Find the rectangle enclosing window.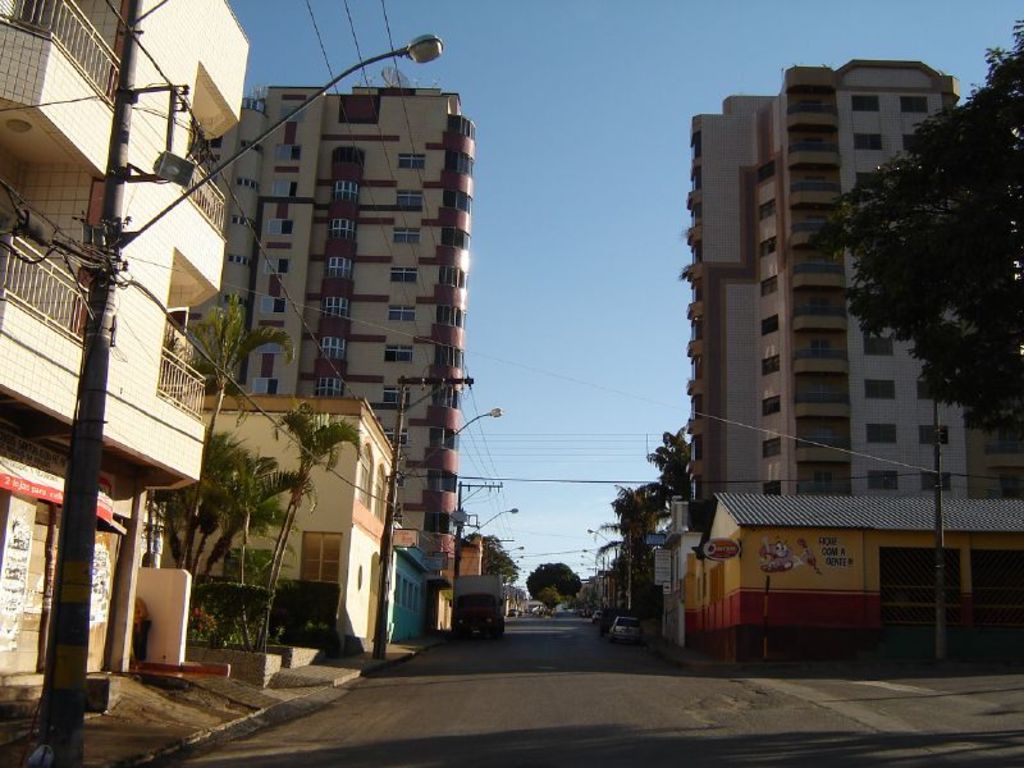
BBox(394, 184, 421, 205).
